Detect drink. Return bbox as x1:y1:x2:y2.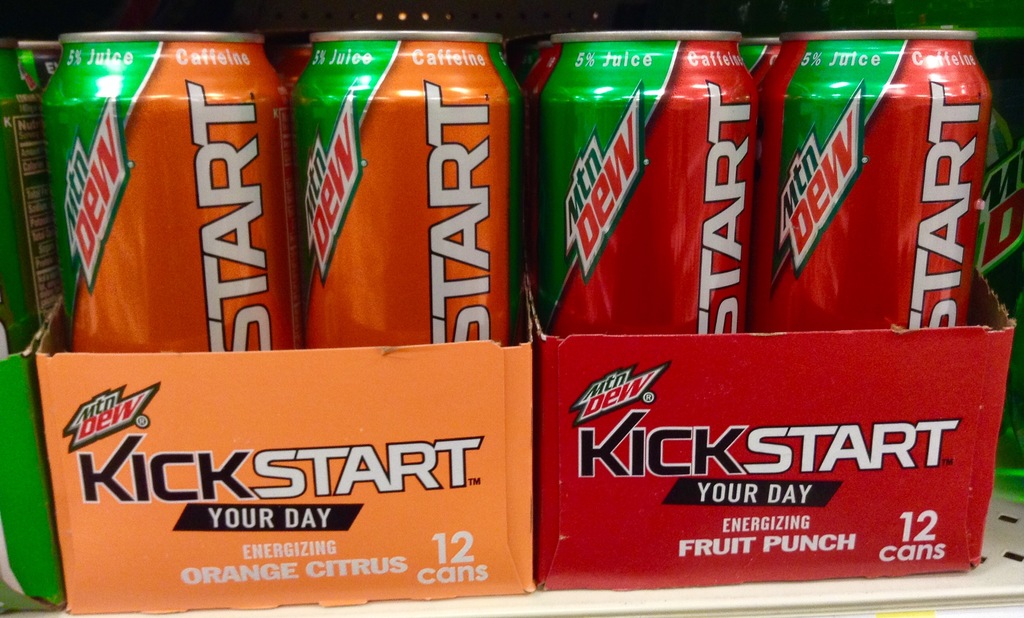
564:43:751:368.
